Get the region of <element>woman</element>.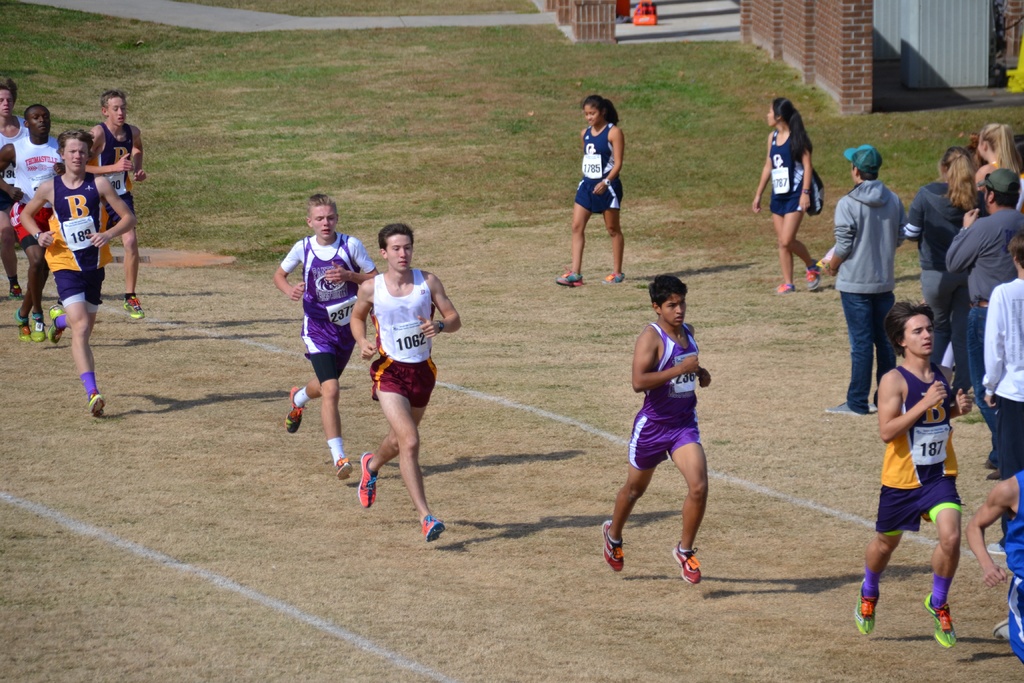
760:92:835:298.
